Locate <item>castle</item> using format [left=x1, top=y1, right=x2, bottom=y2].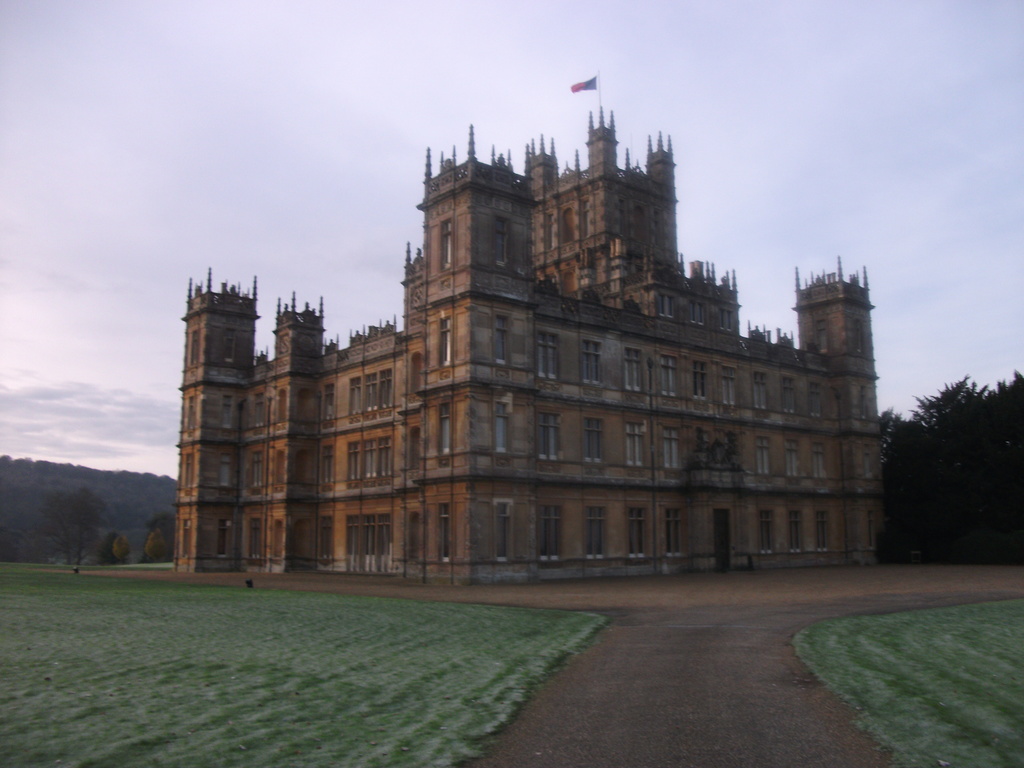
[left=173, top=103, right=890, bottom=589].
